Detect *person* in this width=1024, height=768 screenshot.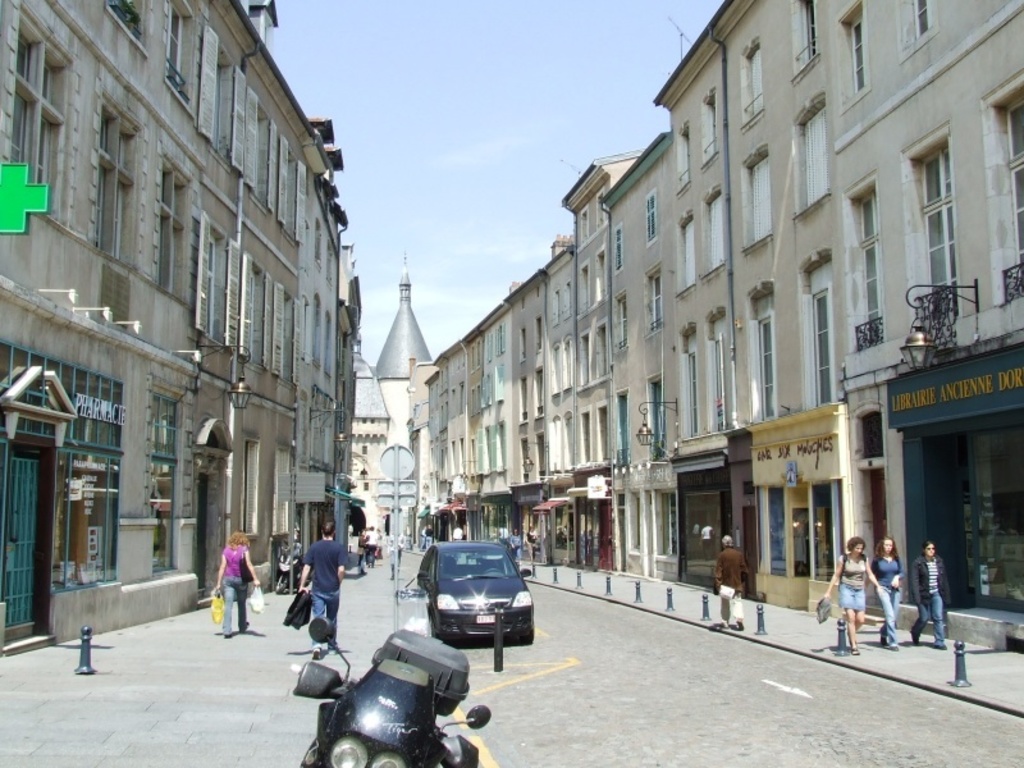
Detection: (x1=910, y1=538, x2=948, y2=652).
